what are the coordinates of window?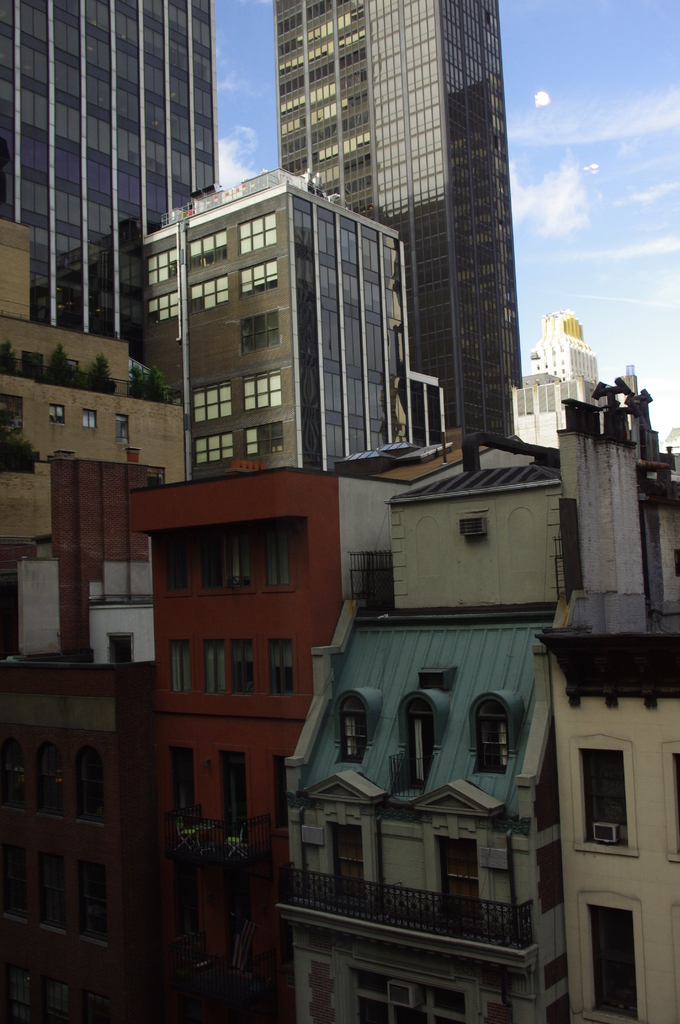
{"x1": 478, "y1": 699, "x2": 513, "y2": 772}.
